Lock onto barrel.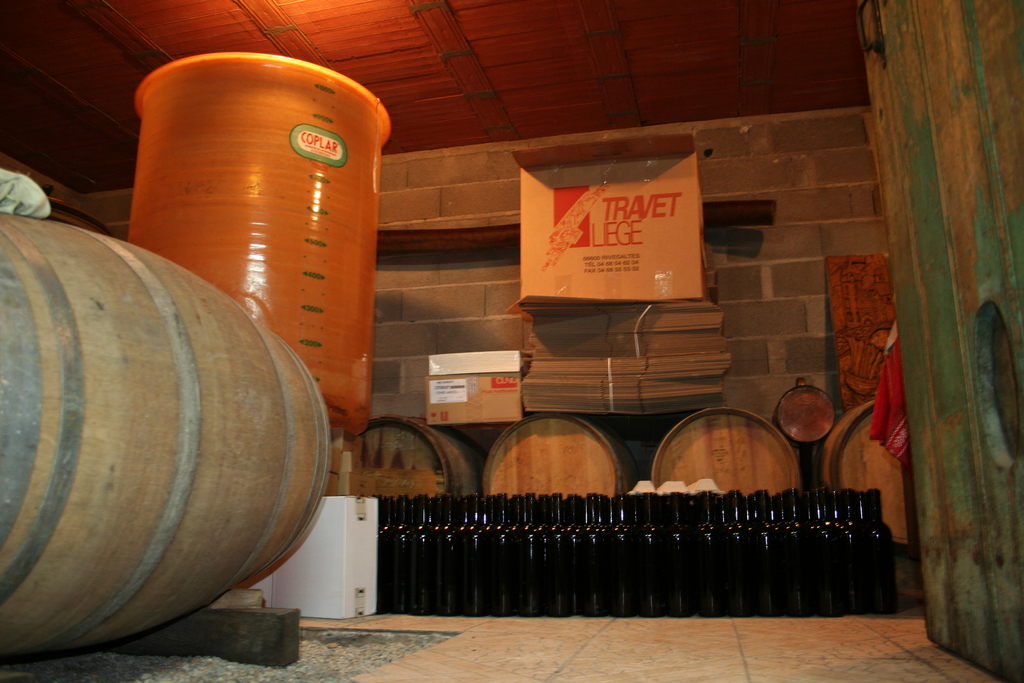
Locked: locate(658, 415, 799, 493).
